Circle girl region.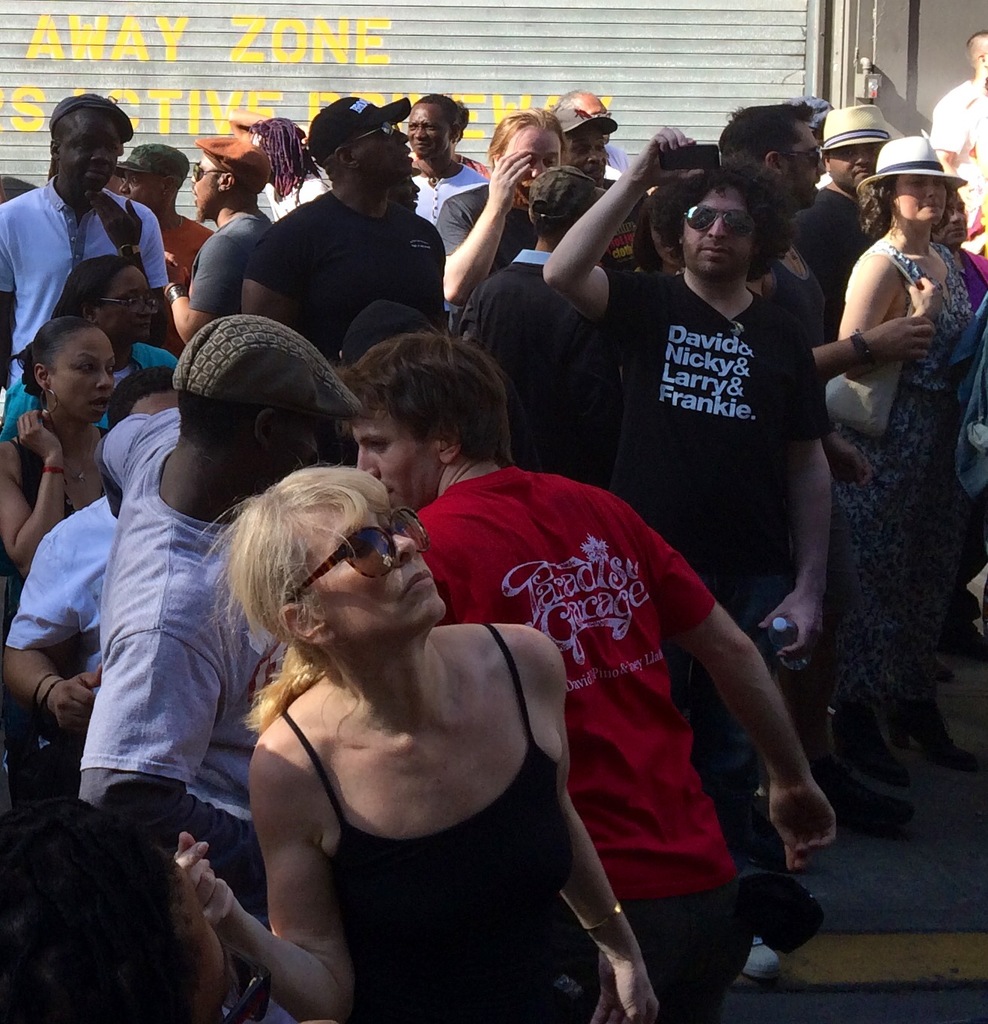
Region: x1=434 y1=119 x2=578 y2=330.
